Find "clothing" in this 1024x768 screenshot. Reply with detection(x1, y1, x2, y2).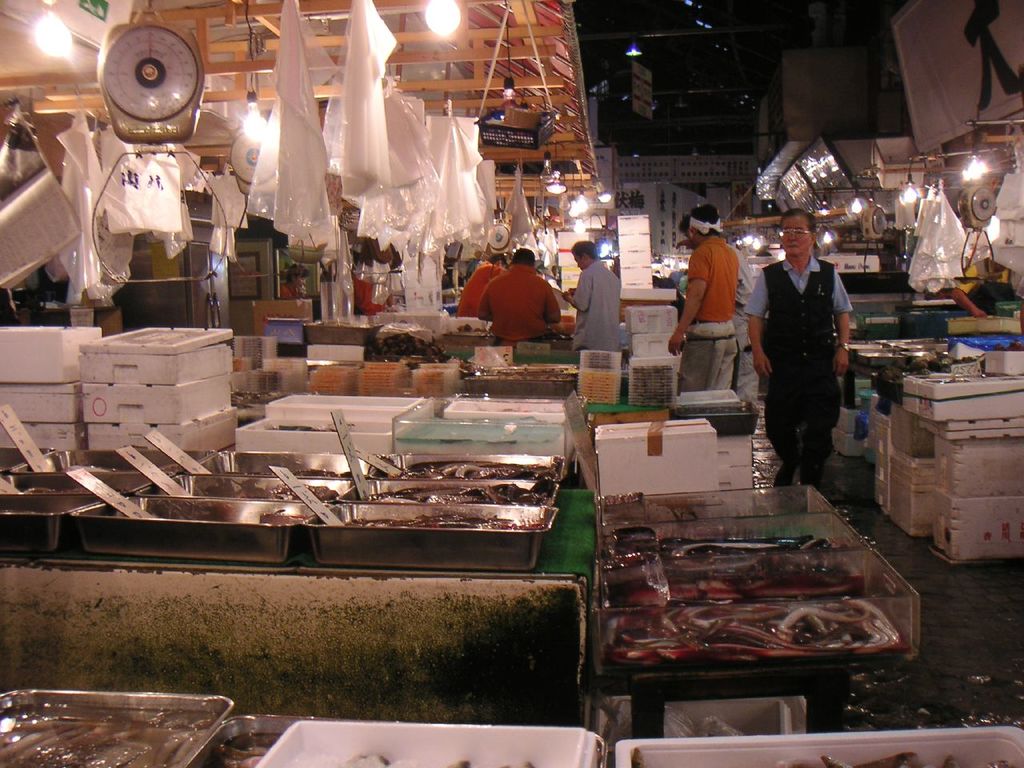
detection(455, 261, 501, 320).
